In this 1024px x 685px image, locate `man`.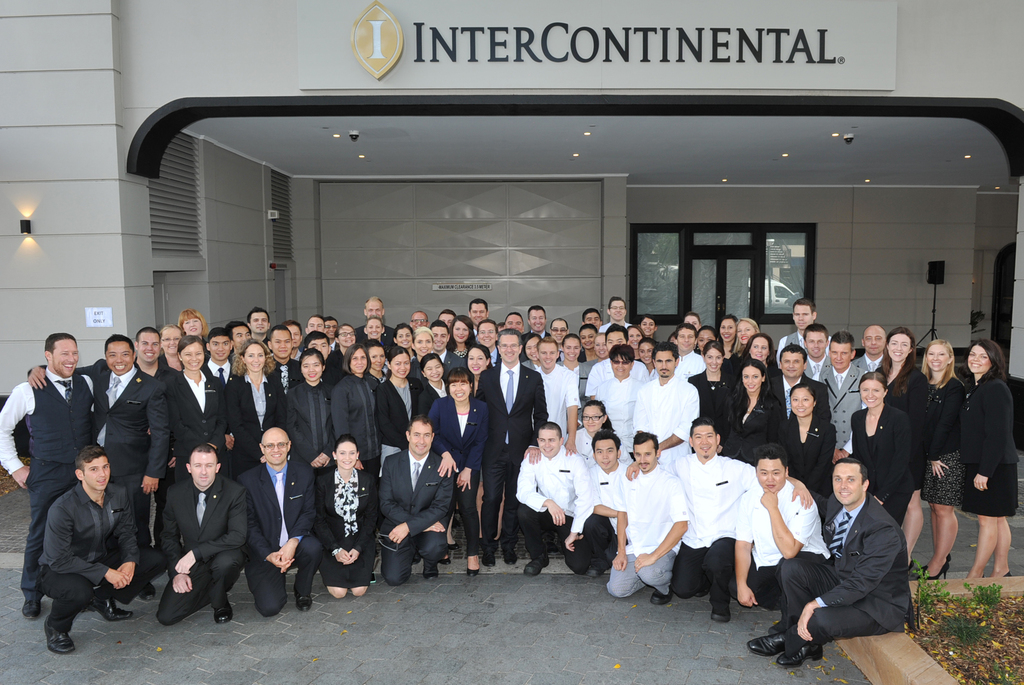
Bounding box: {"left": 567, "top": 428, "right": 647, "bottom": 574}.
